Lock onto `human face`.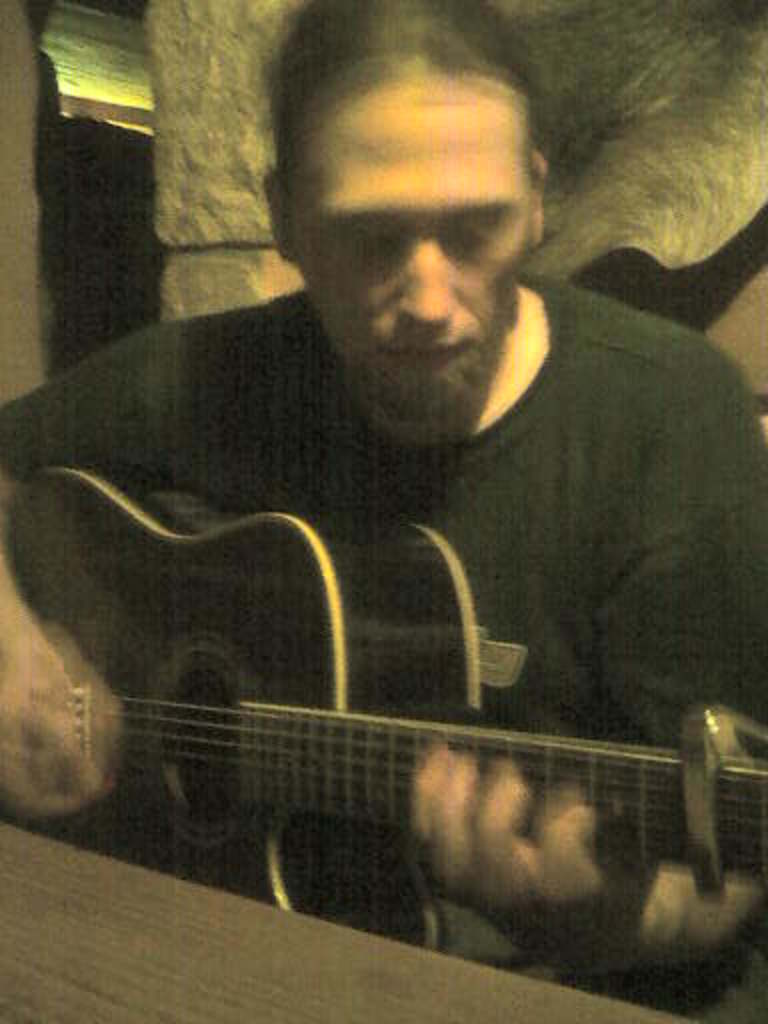
Locked: [288,86,532,428].
